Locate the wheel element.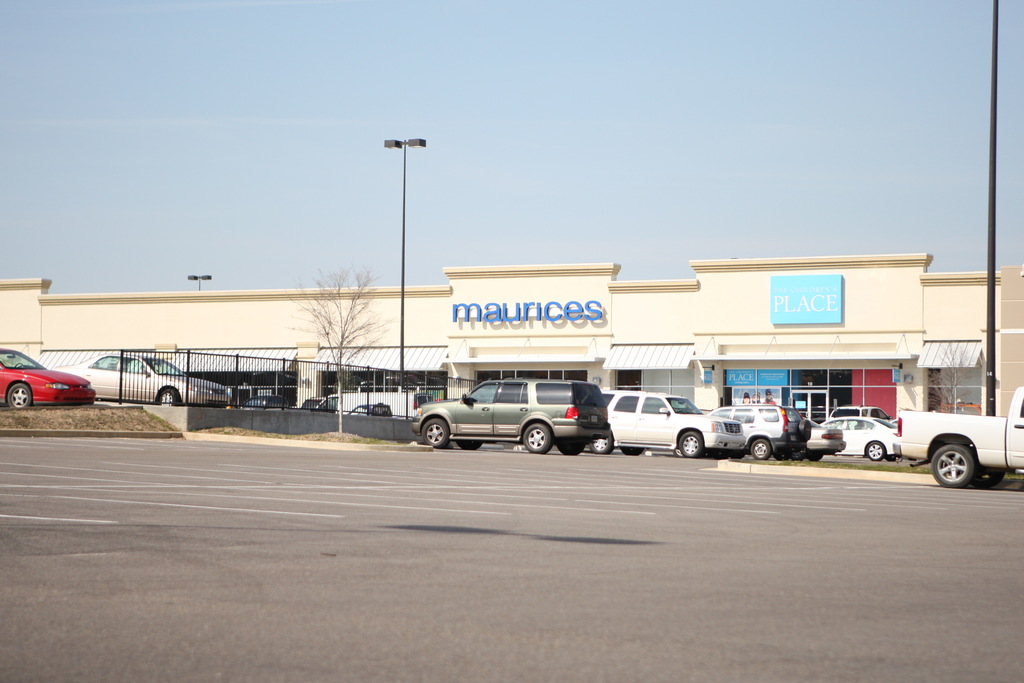
Element bbox: bbox=(932, 444, 982, 488).
